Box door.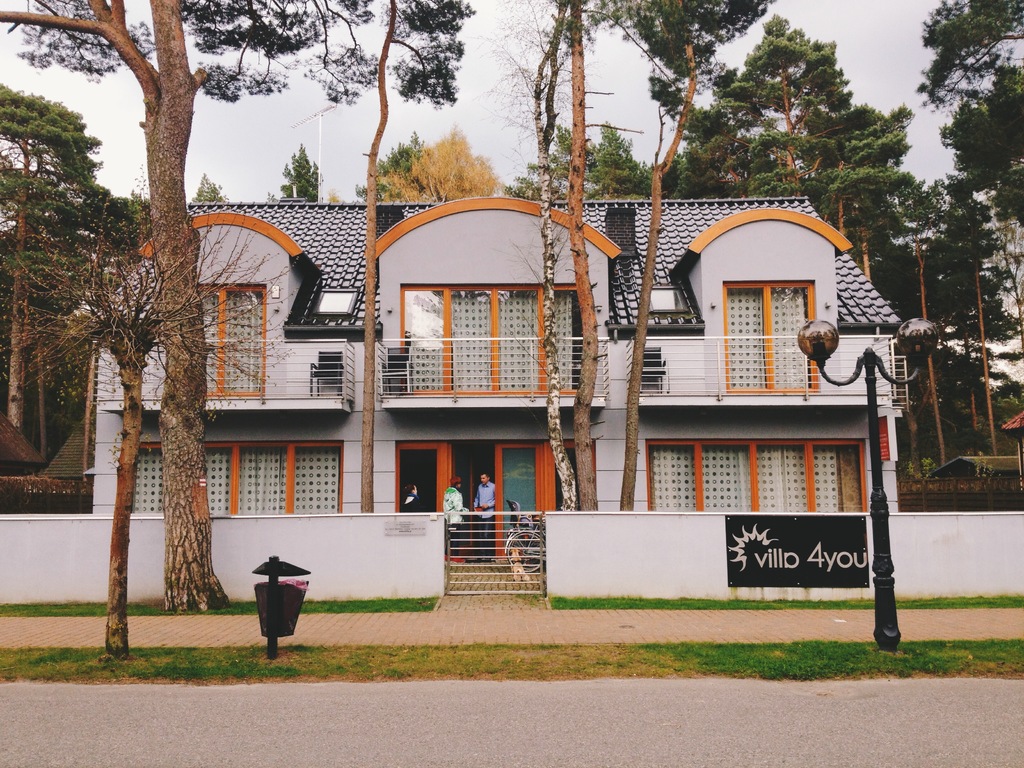
x1=485 y1=444 x2=540 y2=570.
